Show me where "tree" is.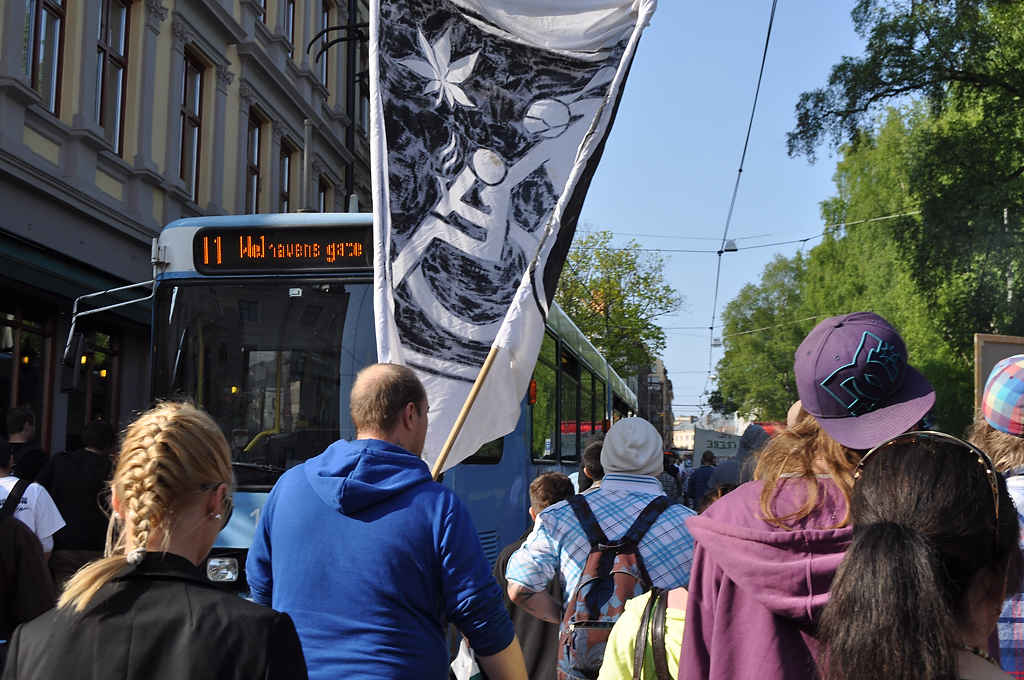
"tree" is at <box>548,222,689,401</box>.
